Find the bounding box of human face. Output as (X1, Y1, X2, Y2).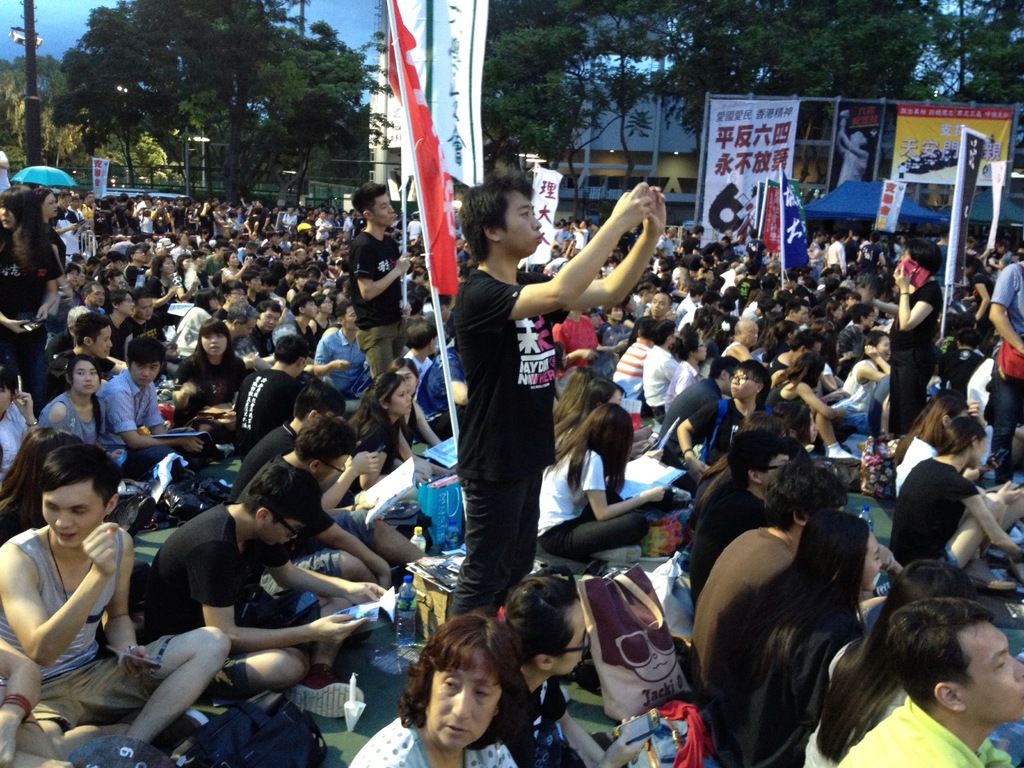
(313, 456, 348, 483).
